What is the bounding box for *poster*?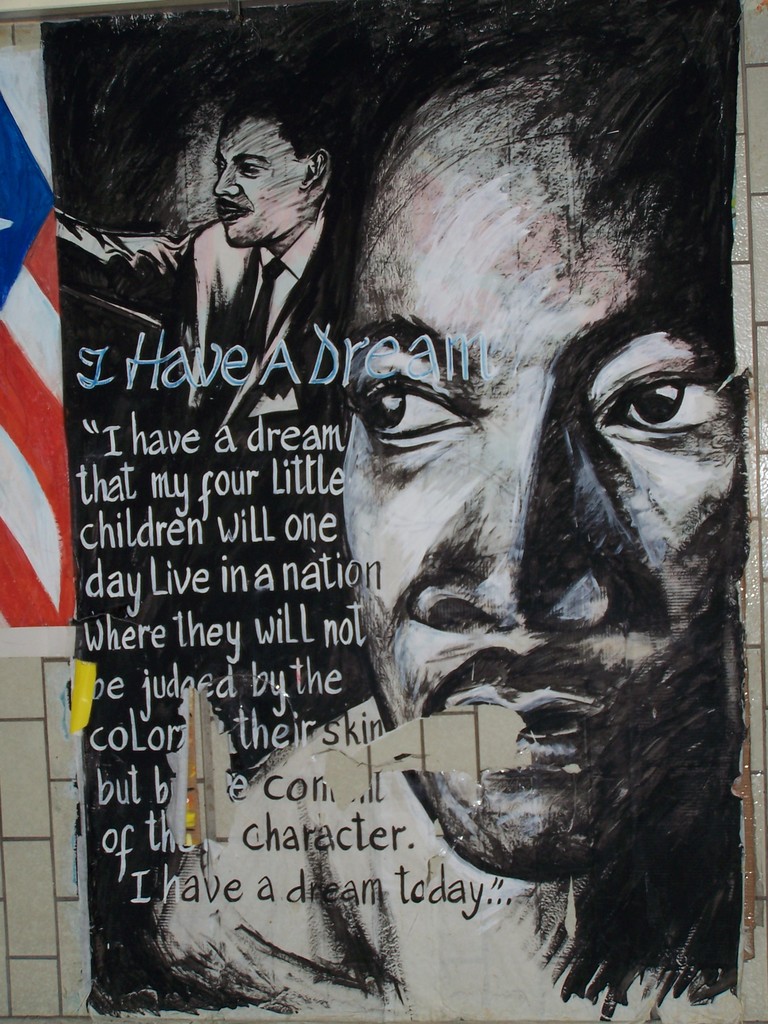
box(0, 42, 72, 665).
